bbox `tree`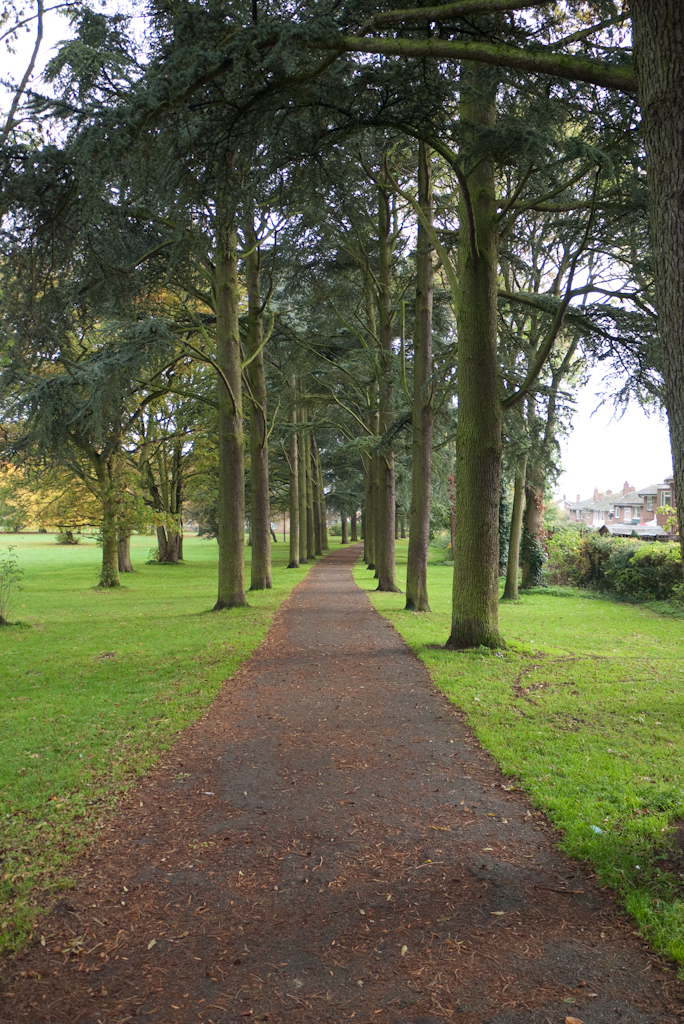
{"x1": 324, "y1": 0, "x2": 683, "y2": 552}
